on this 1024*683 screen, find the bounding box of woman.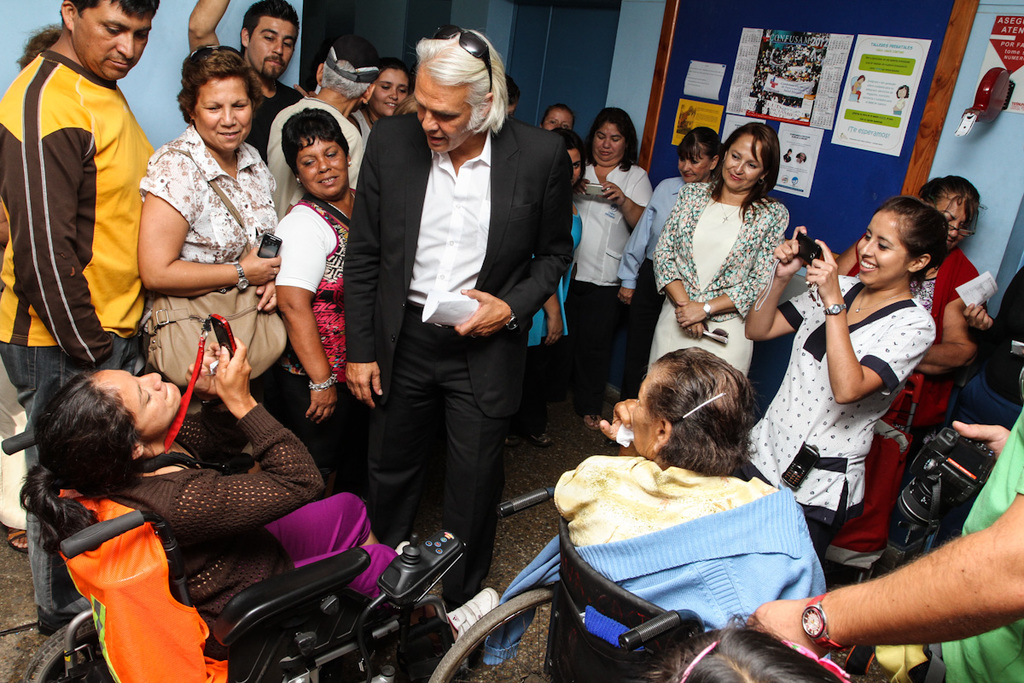
Bounding box: BBox(138, 45, 280, 382).
